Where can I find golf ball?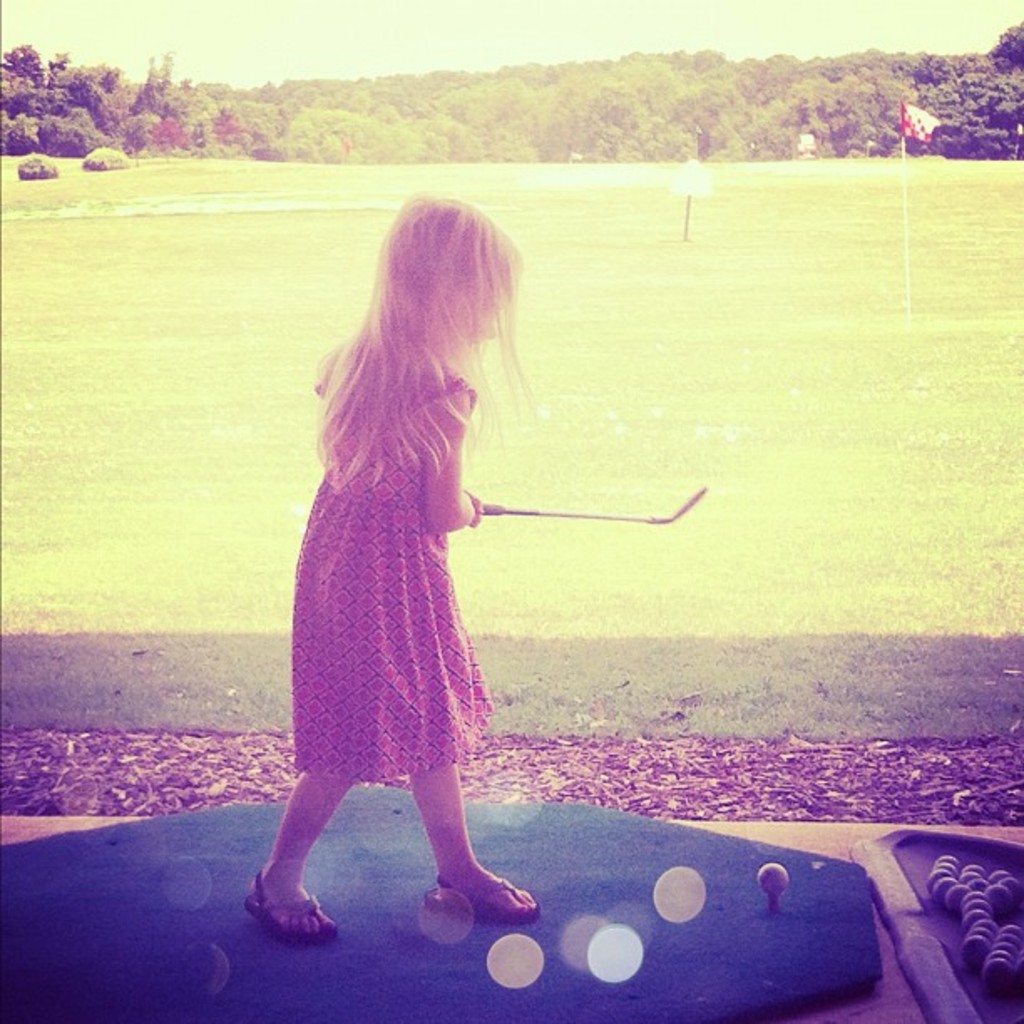
You can find it at x1=751, y1=855, x2=795, y2=904.
